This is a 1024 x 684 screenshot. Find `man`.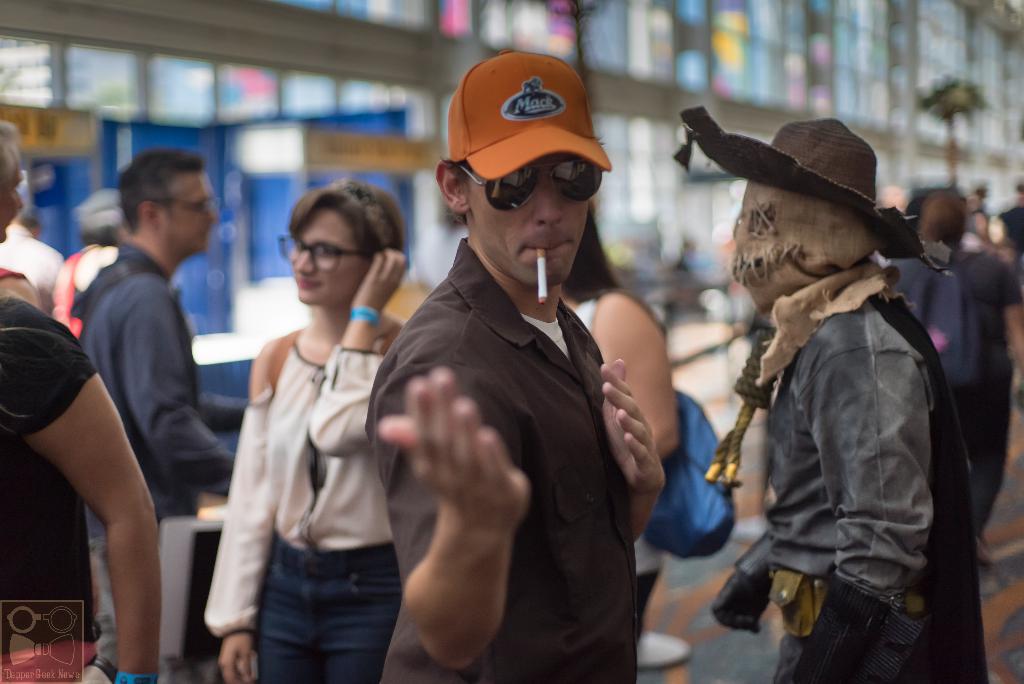
Bounding box: 693, 120, 975, 678.
